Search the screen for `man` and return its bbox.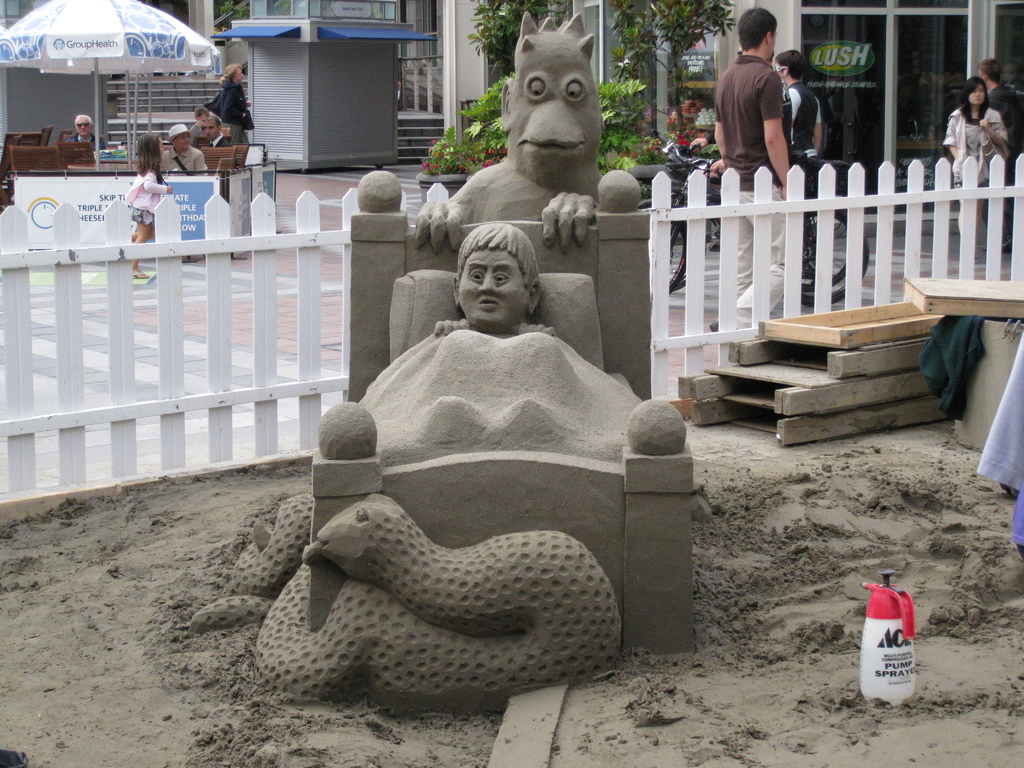
Found: [976,57,1023,251].
